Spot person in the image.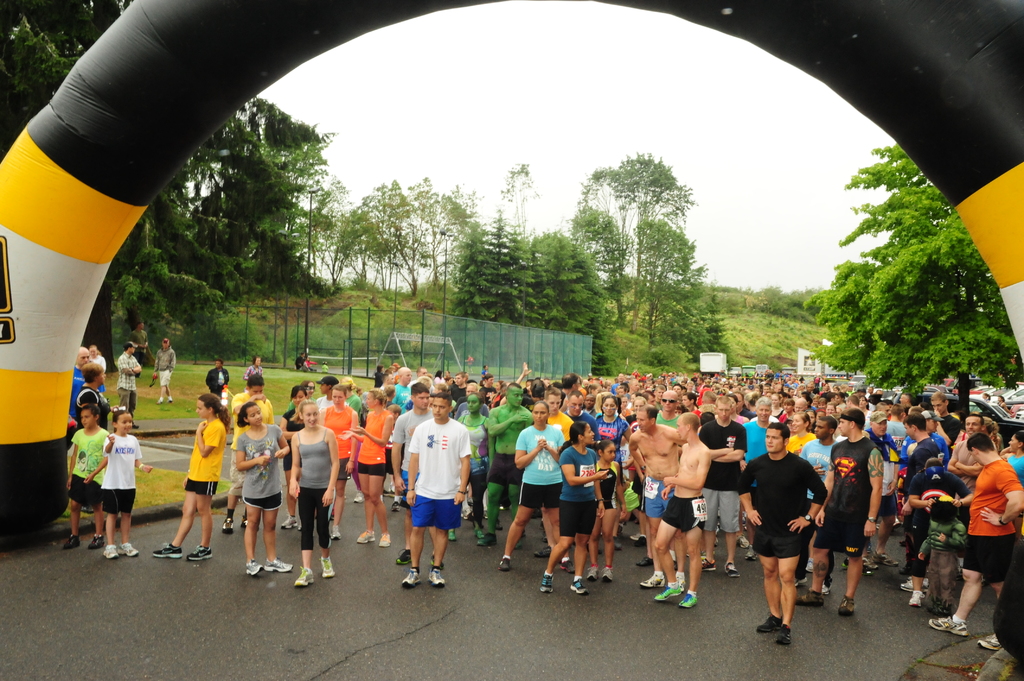
person found at bbox=[396, 385, 471, 595].
